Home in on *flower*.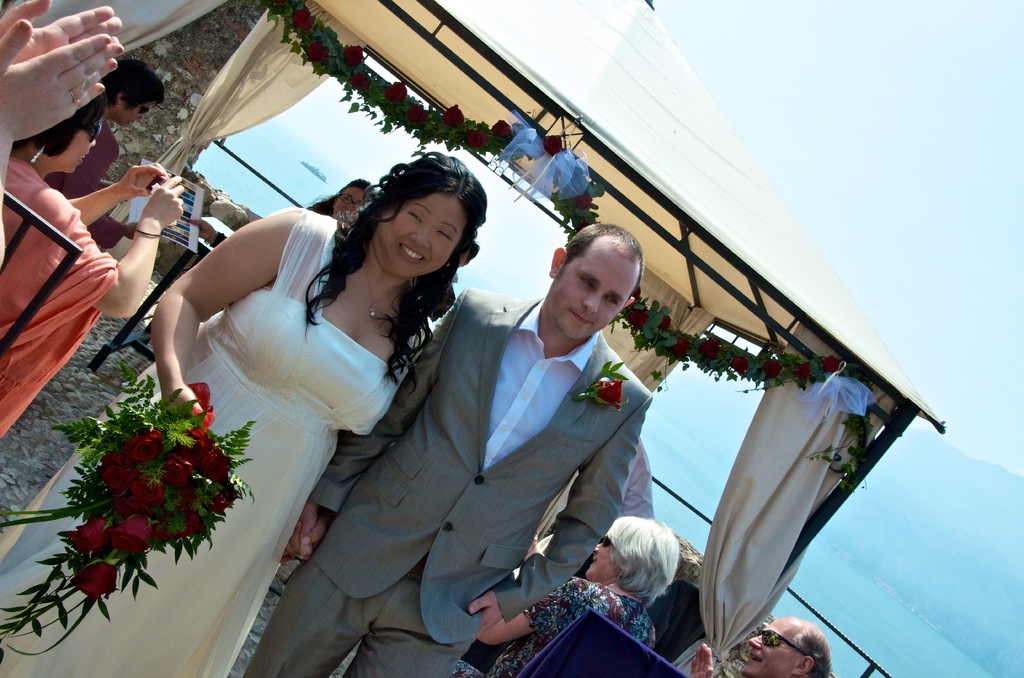
Homed in at region(700, 338, 721, 358).
